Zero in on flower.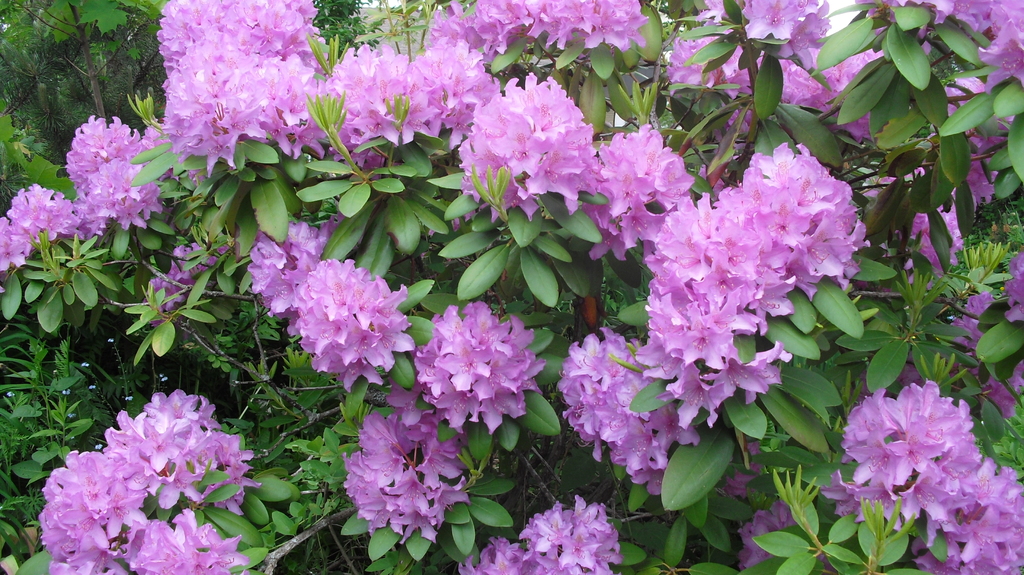
Zeroed in: <region>343, 380, 476, 544</region>.
